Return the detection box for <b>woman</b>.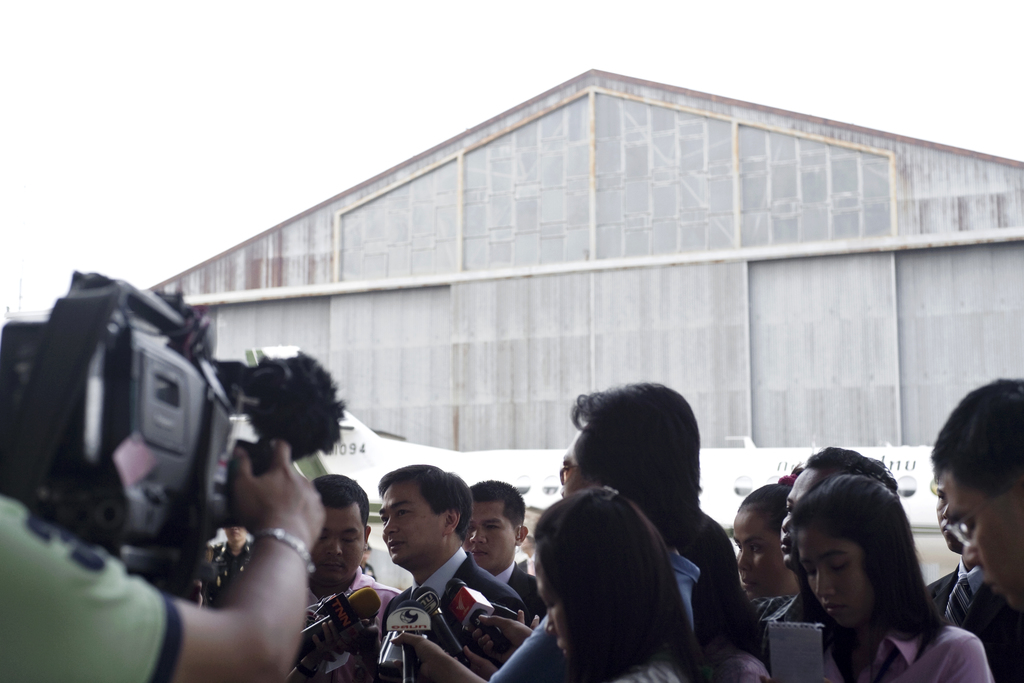
796:472:993:682.
